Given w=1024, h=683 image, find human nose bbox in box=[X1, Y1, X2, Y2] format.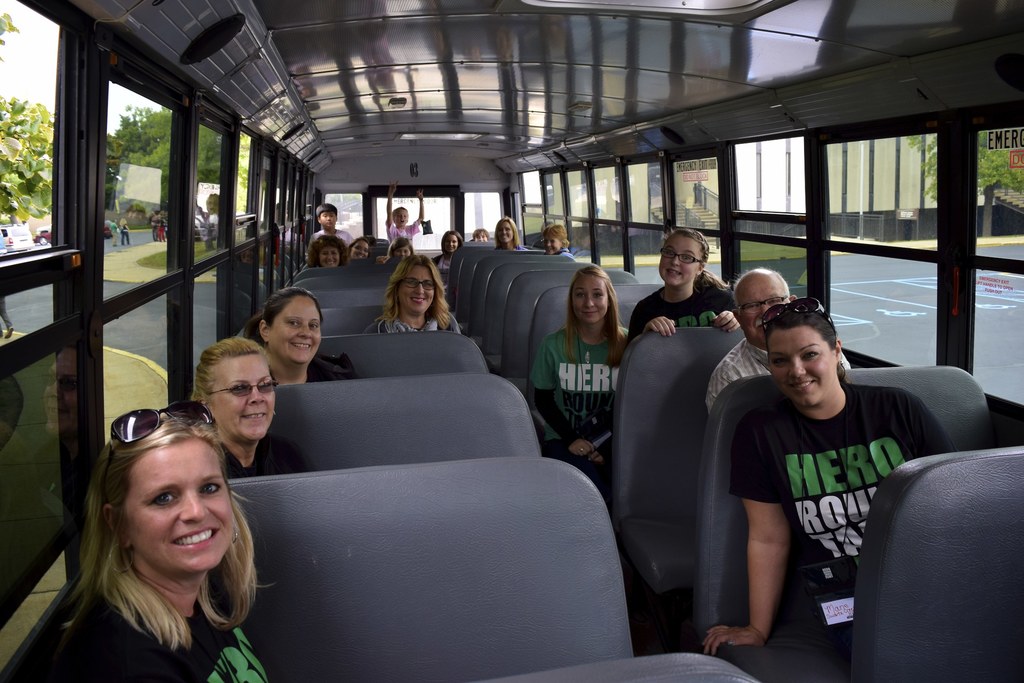
box=[294, 324, 312, 335].
